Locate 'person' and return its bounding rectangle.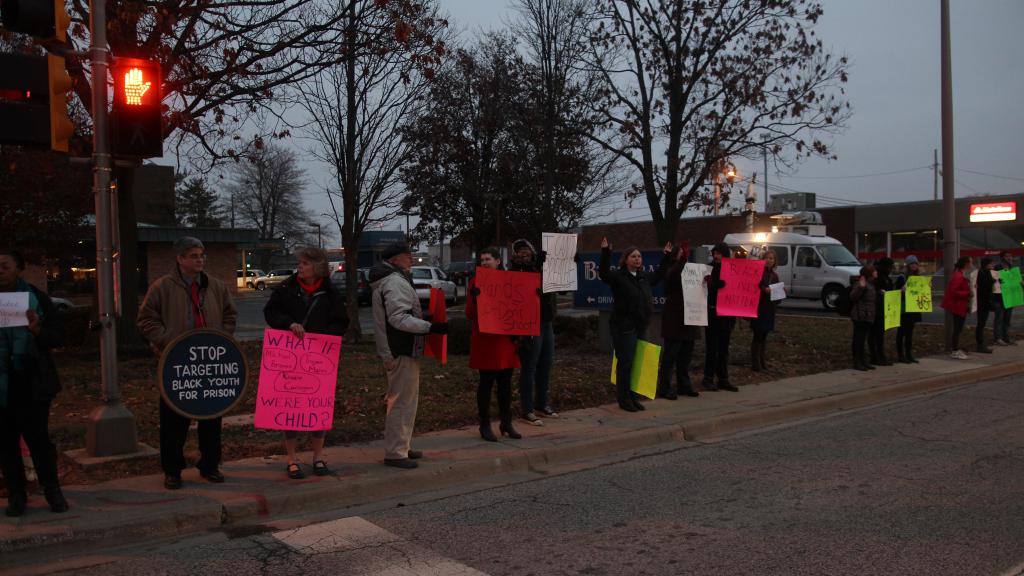
(942, 255, 976, 358).
